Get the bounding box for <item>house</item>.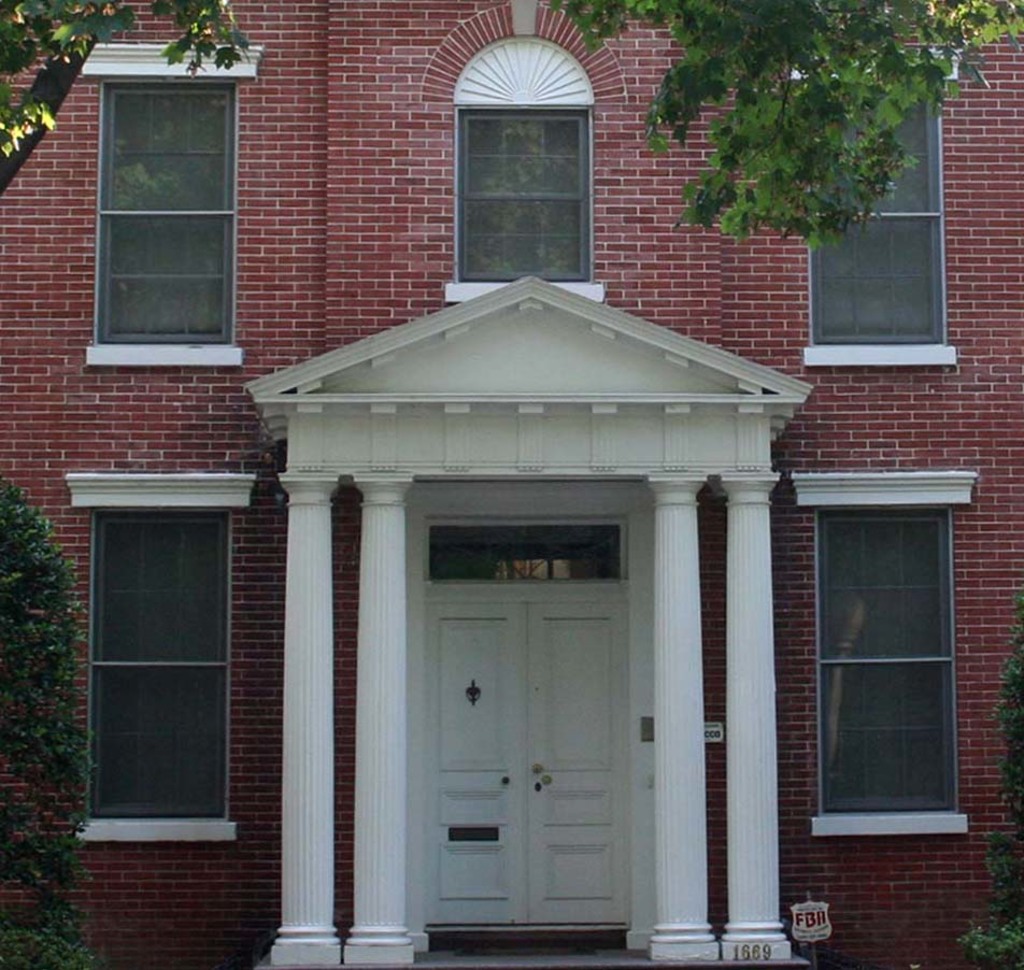
[x1=0, y1=0, x2=1023, y2=969].
